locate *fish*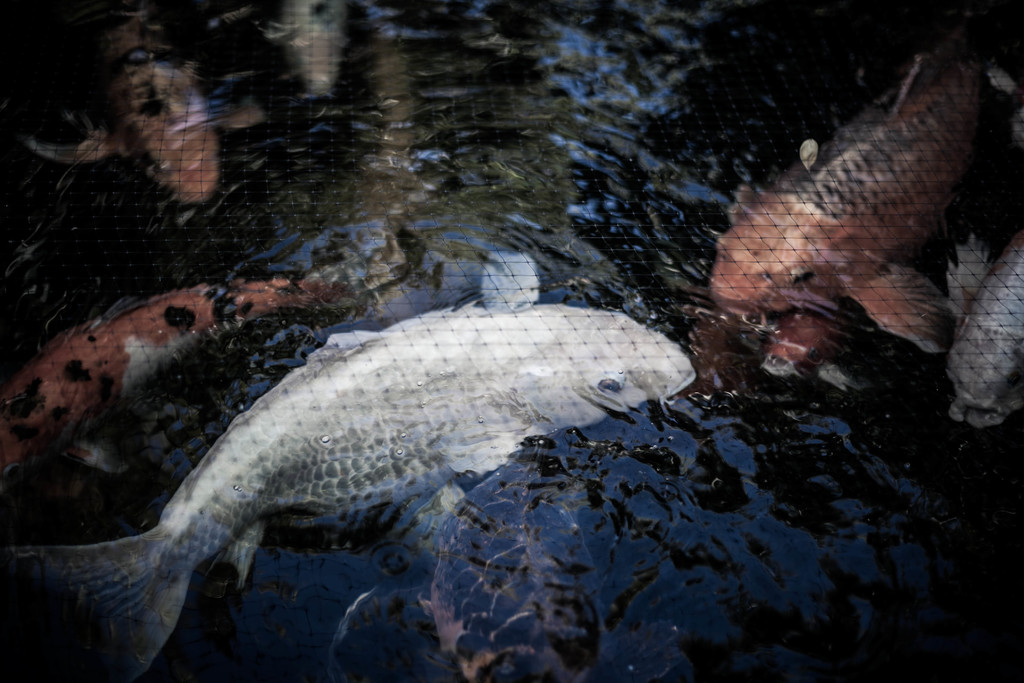
select_region(0, 277, 335, 482)
